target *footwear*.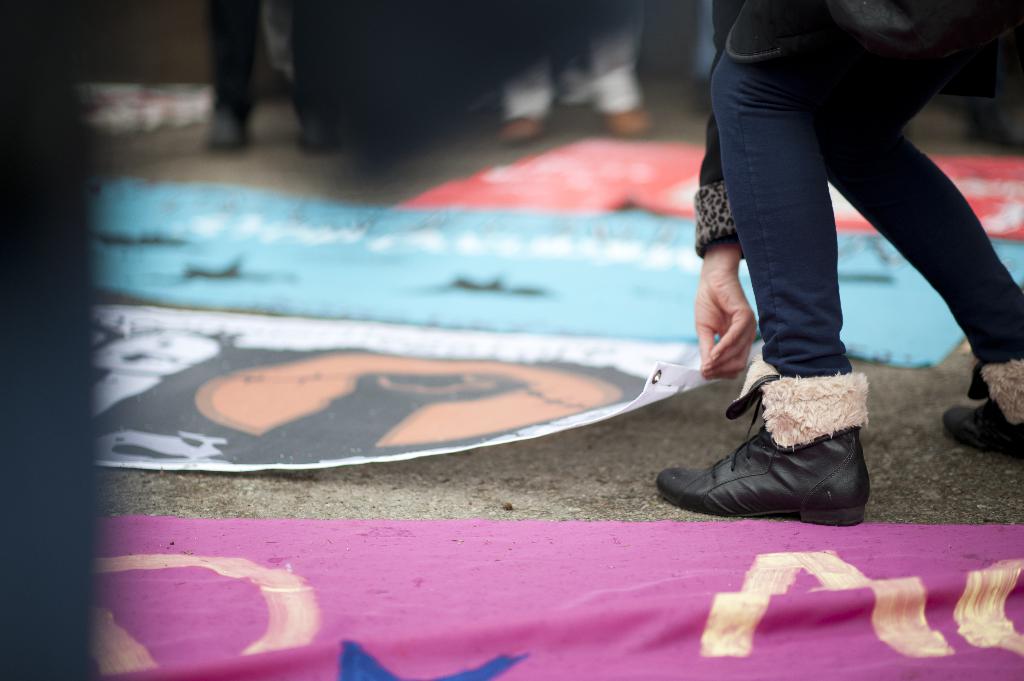
Target region: (943,360,1023,454).
